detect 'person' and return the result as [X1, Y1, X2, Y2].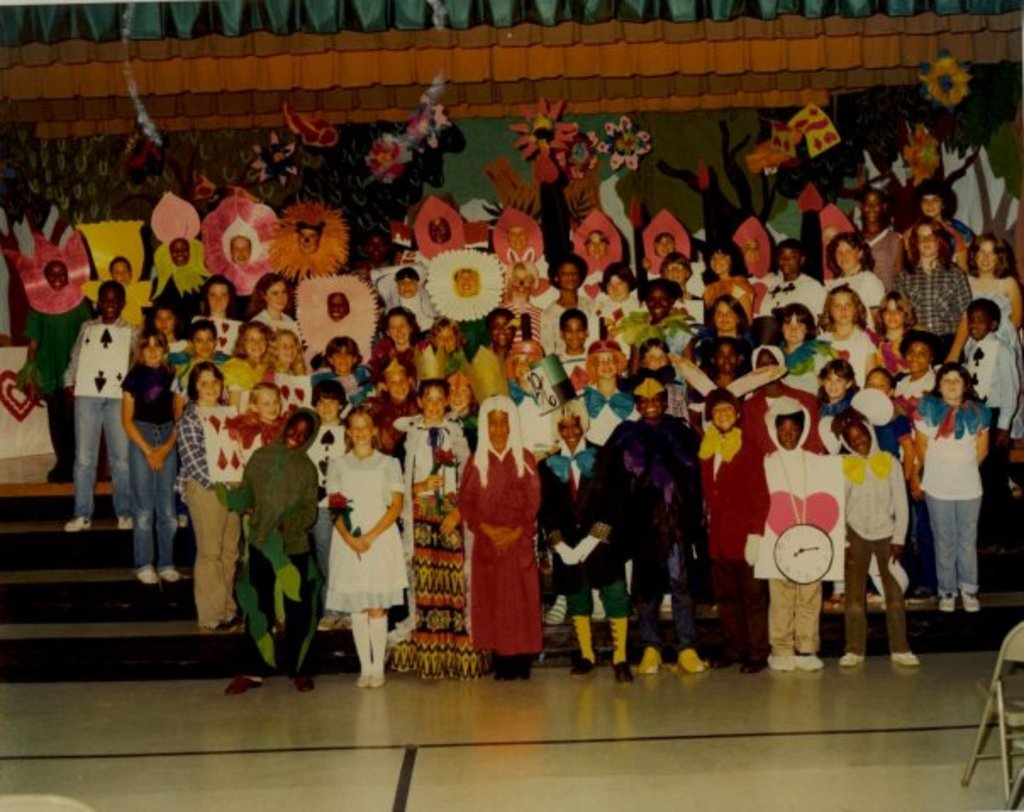
[888, 331, 951, 597].
